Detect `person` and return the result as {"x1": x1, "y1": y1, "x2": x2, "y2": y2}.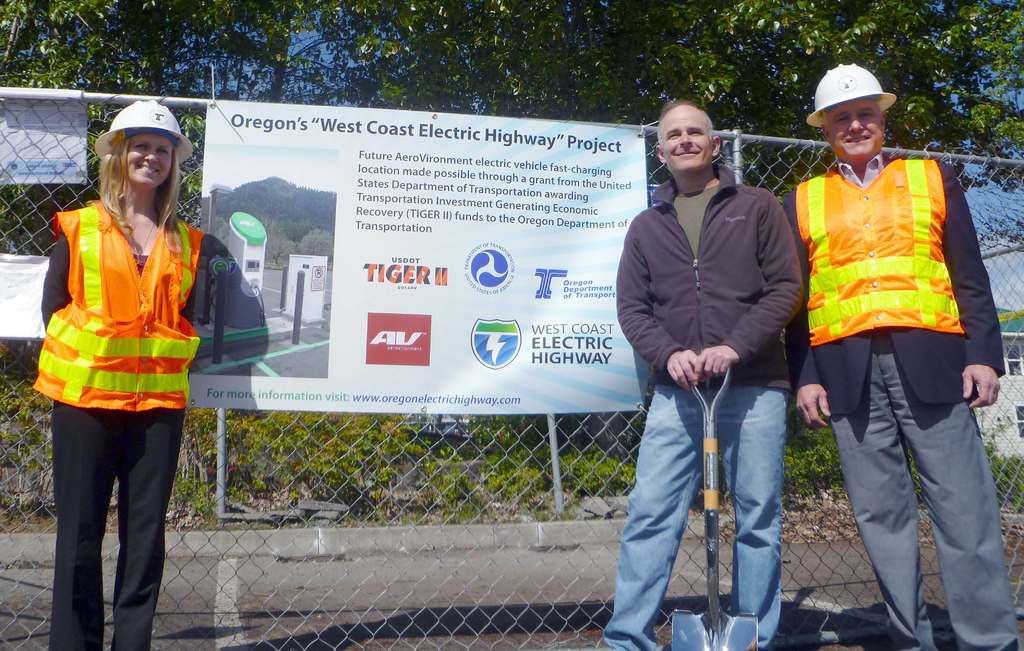
{"x1": 601, "y1": 99, "x2": 804, "y2": 650}.
